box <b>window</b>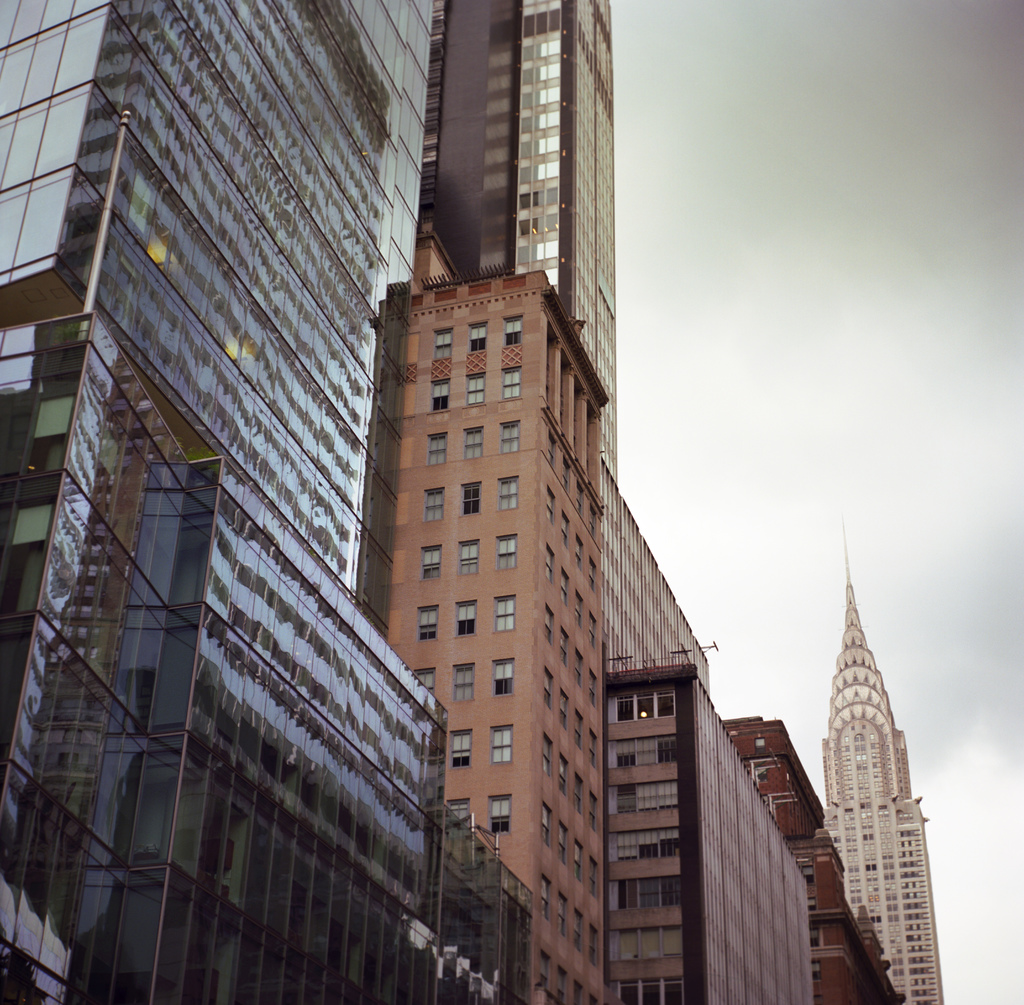
<region>559, 516, 569, 549</region>
